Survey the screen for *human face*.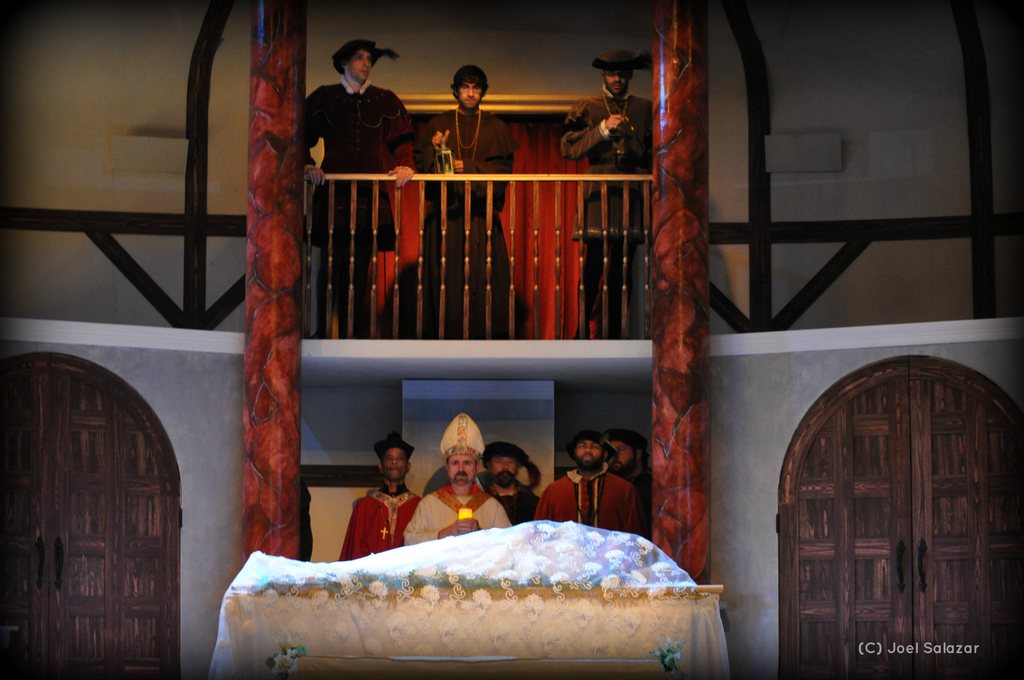
Survey found: box=[458, 81, 482, 109].
